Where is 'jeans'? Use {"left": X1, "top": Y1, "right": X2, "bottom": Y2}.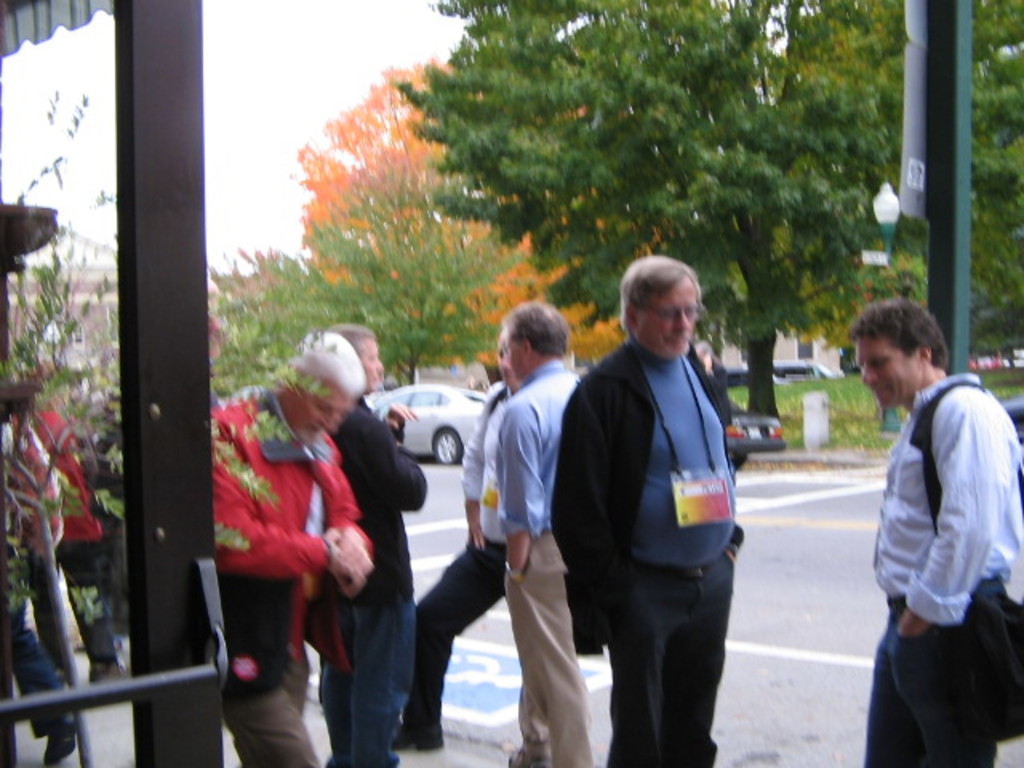
{"left": 230, "top": 646, "right": 325, "bottom": 766}.
